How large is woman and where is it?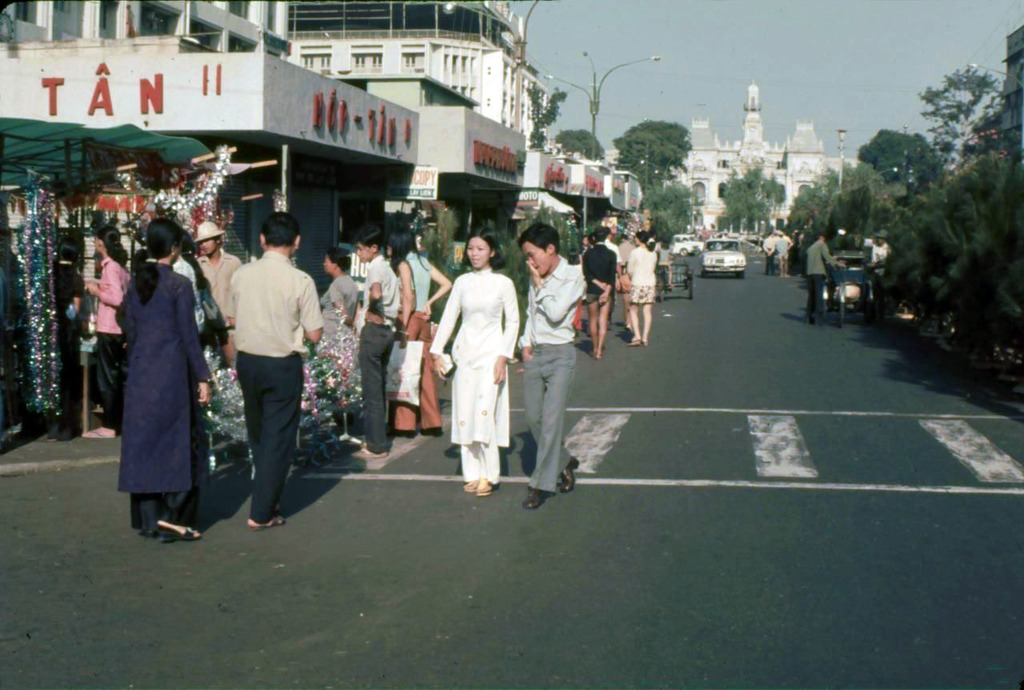
Bounding box: box(318, 247, 362, 443).
